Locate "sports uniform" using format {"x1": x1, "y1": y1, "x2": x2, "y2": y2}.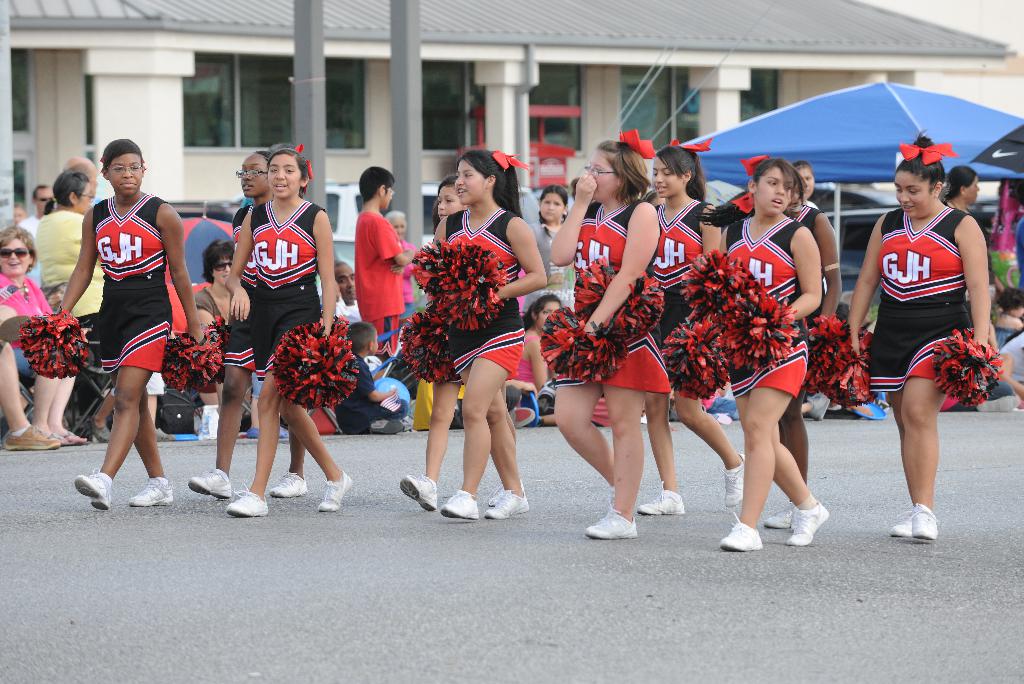
{"x1": 705, "y1": 217, "x2": 804, "y2": 409}.
